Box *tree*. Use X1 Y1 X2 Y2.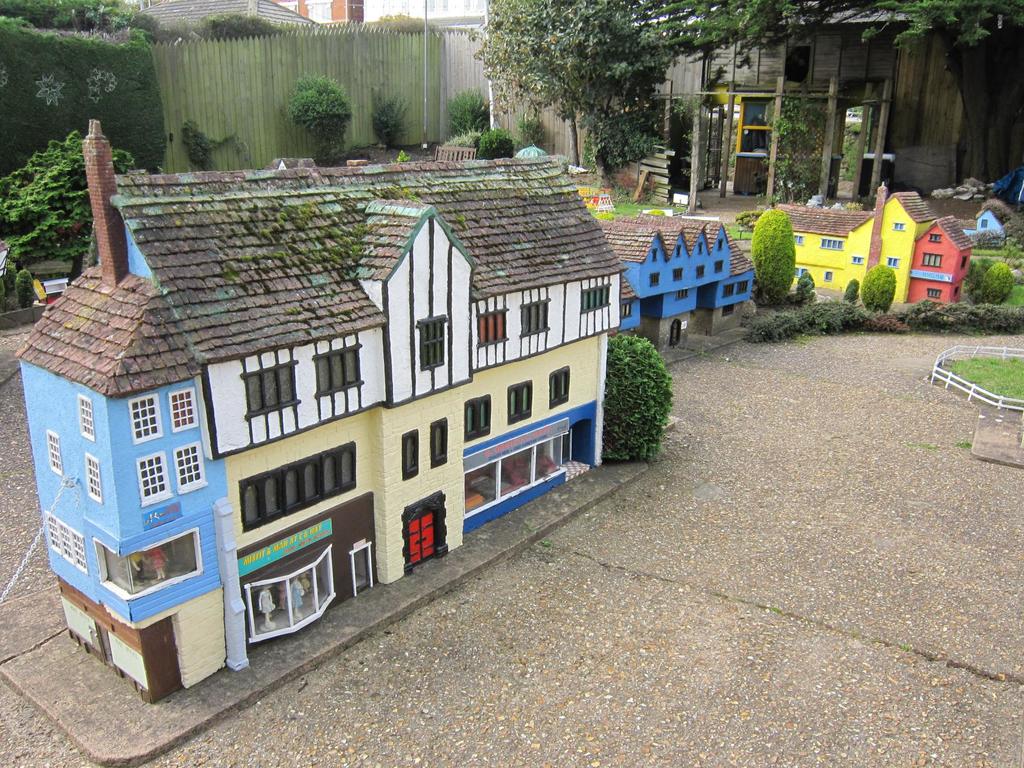
211 10 284 38.
